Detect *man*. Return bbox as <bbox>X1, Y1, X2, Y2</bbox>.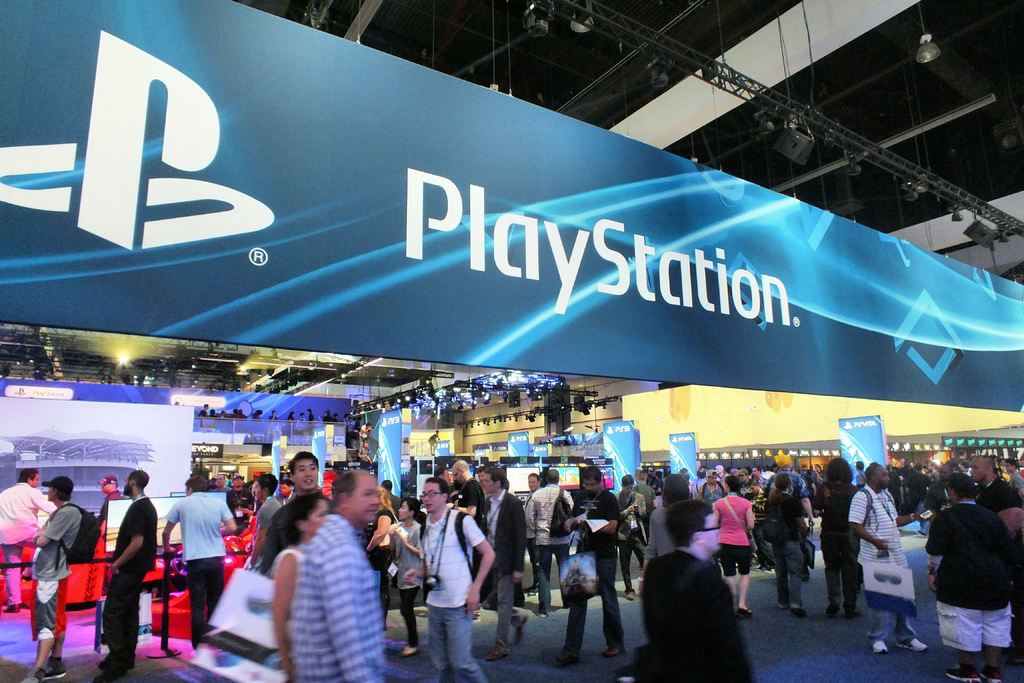
<bbox>478, 465, 528, 659</bbox>.
